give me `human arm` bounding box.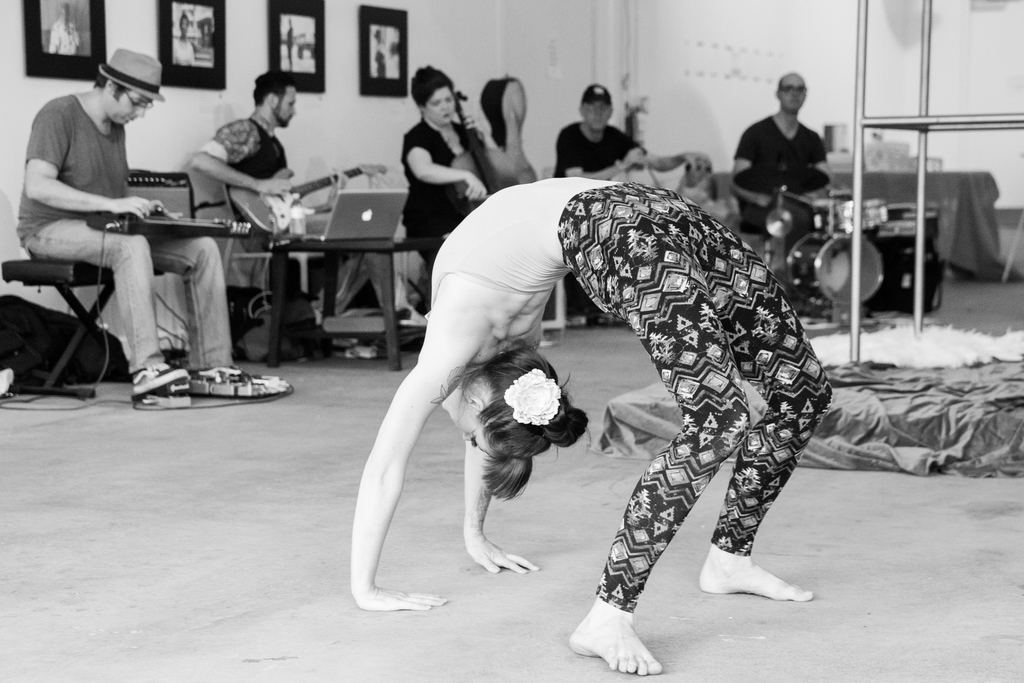
crop(560, 124, 643, 182).
